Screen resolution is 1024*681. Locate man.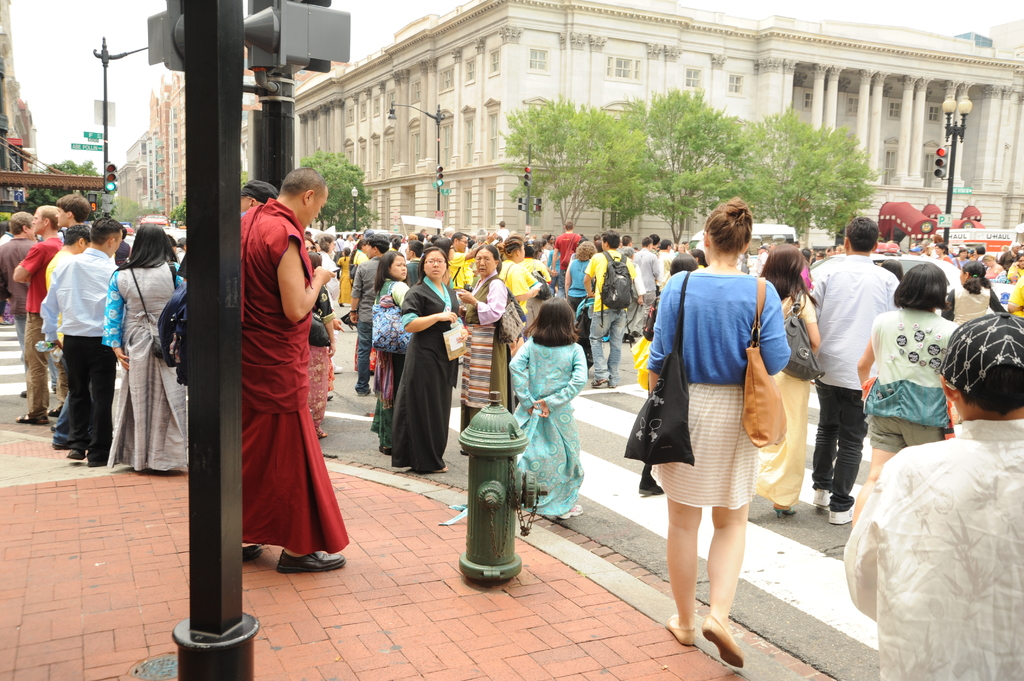
<bbox>47, 196, 89, 281</bbox>.
